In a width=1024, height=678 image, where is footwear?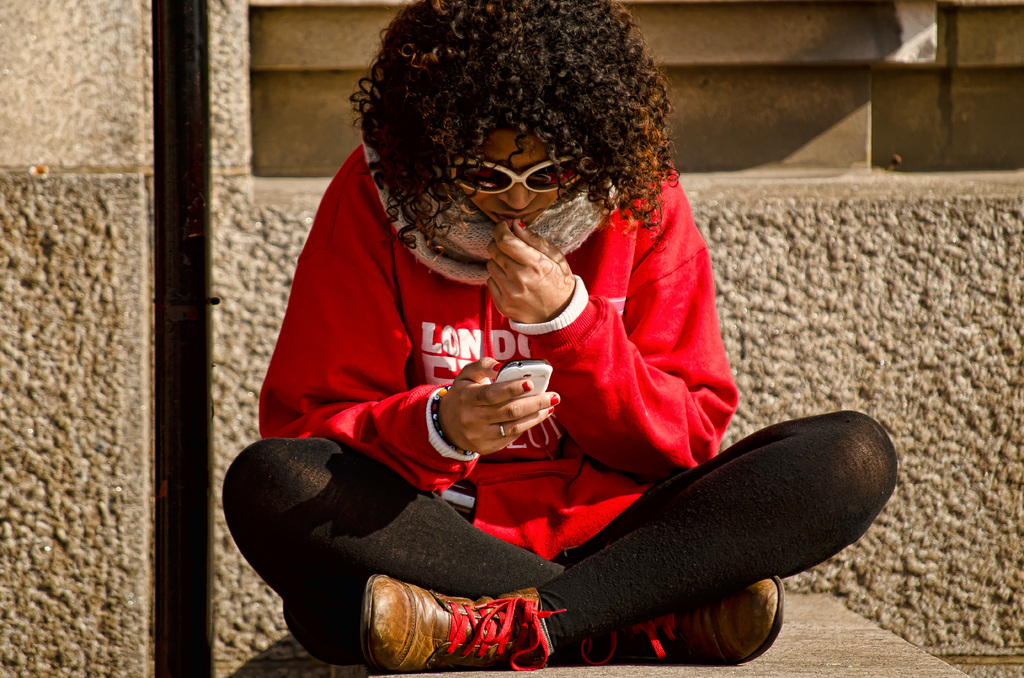
Rect(358, 571, 557, 674).
